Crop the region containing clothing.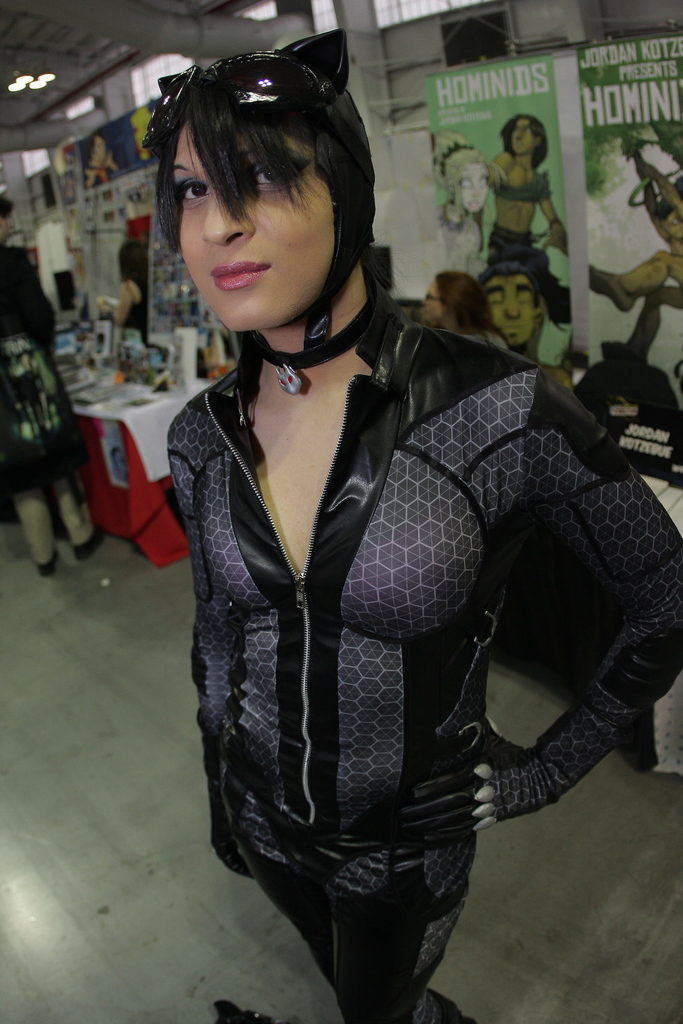
Crop region: {"left": 168, "top": 287, "right": 682, "bottom": 1023}.
